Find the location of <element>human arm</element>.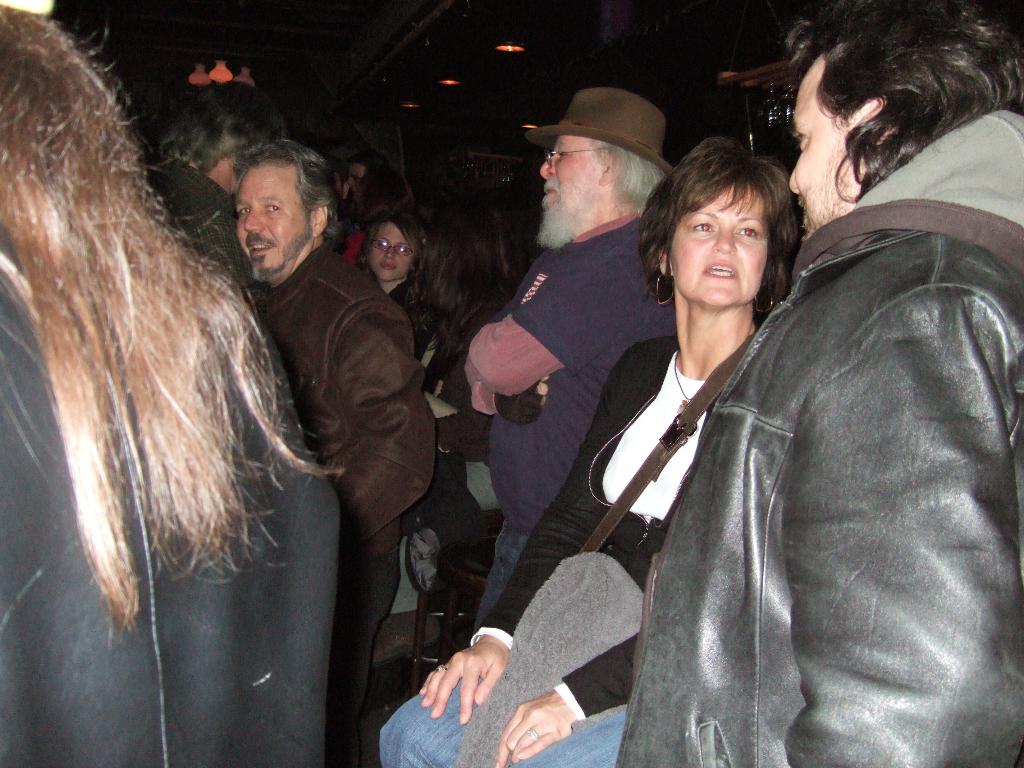
Location: 454 262 639 396.
